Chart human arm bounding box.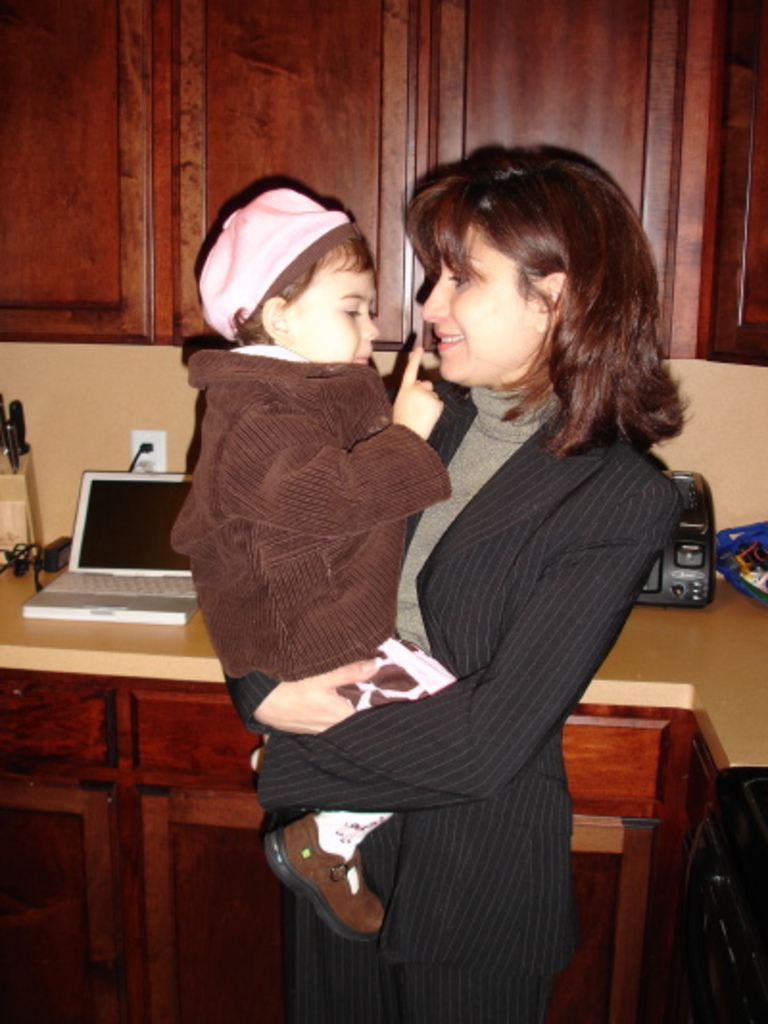
Charted: box(317, 442, 668, 918).
